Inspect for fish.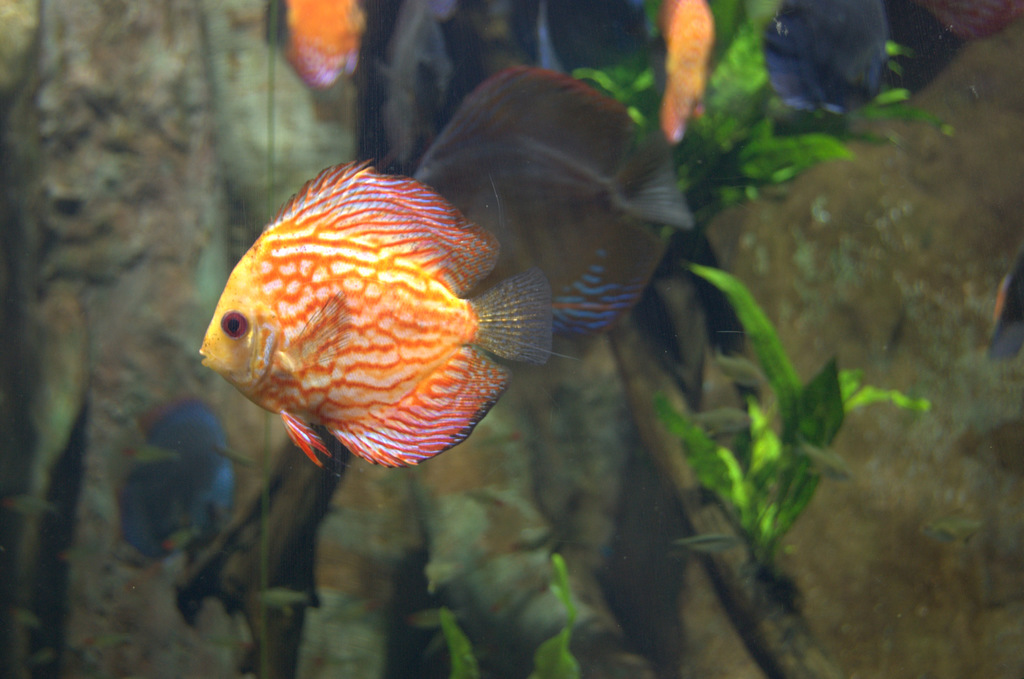
Inspection: (758, 0, 893, 110).
